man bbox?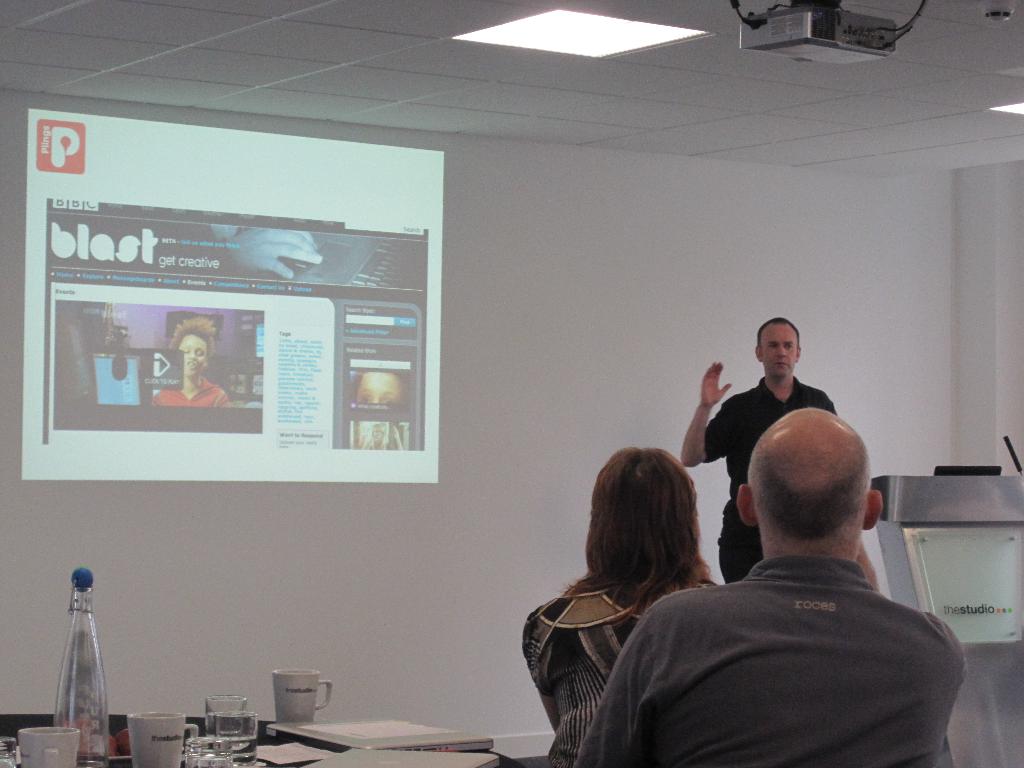
bbox=(607, 392, 969, 765)
